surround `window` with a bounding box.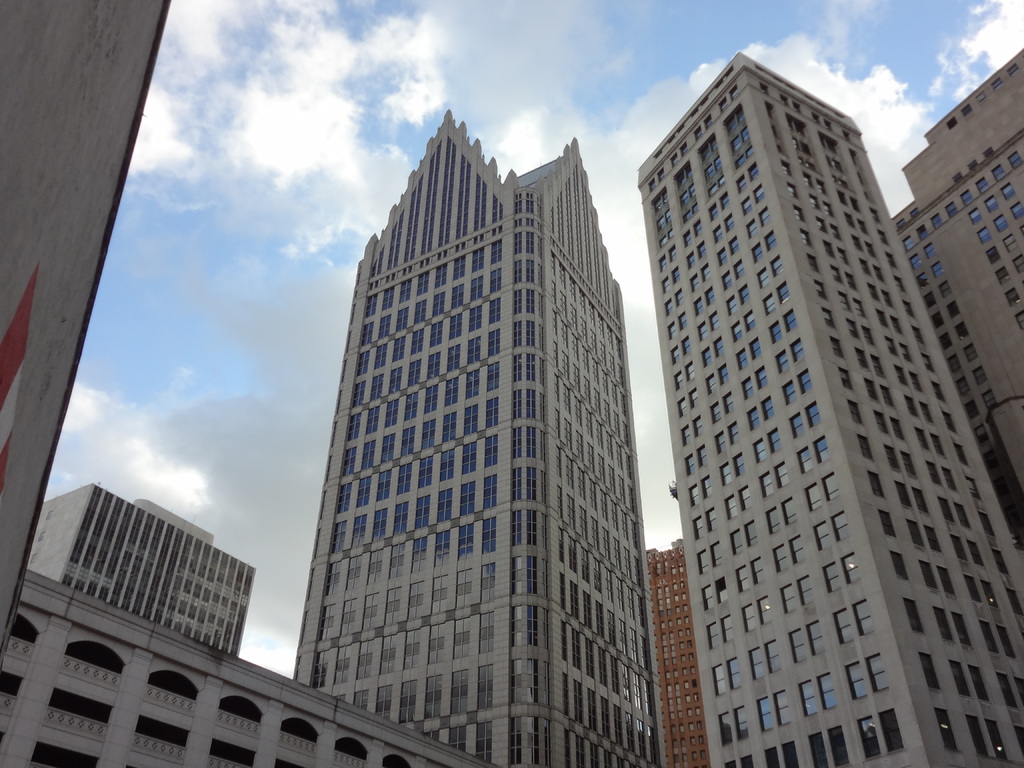
(933, 431, 948, 456).
